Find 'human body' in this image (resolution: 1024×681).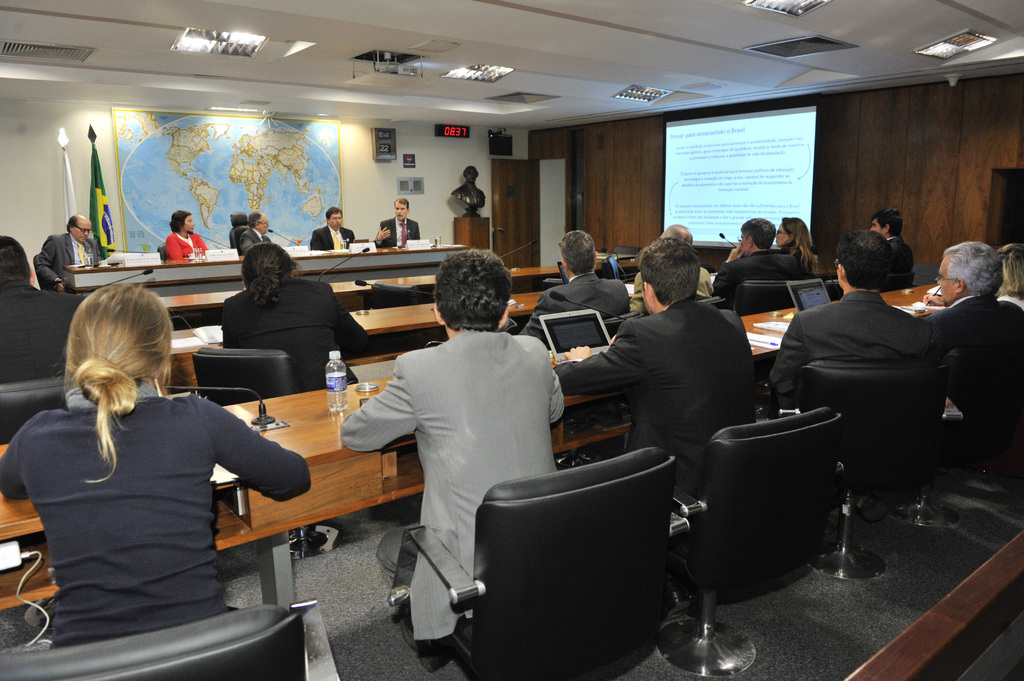
box=[233, 212, 269, 255].
